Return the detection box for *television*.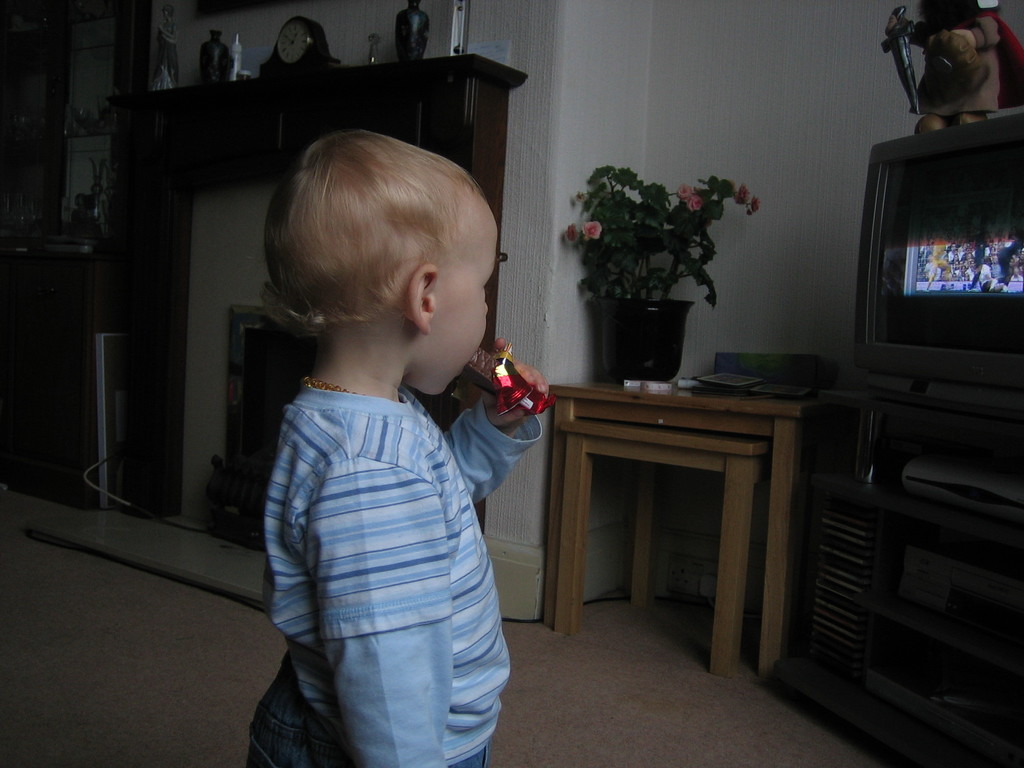
846:110:1023:415.
